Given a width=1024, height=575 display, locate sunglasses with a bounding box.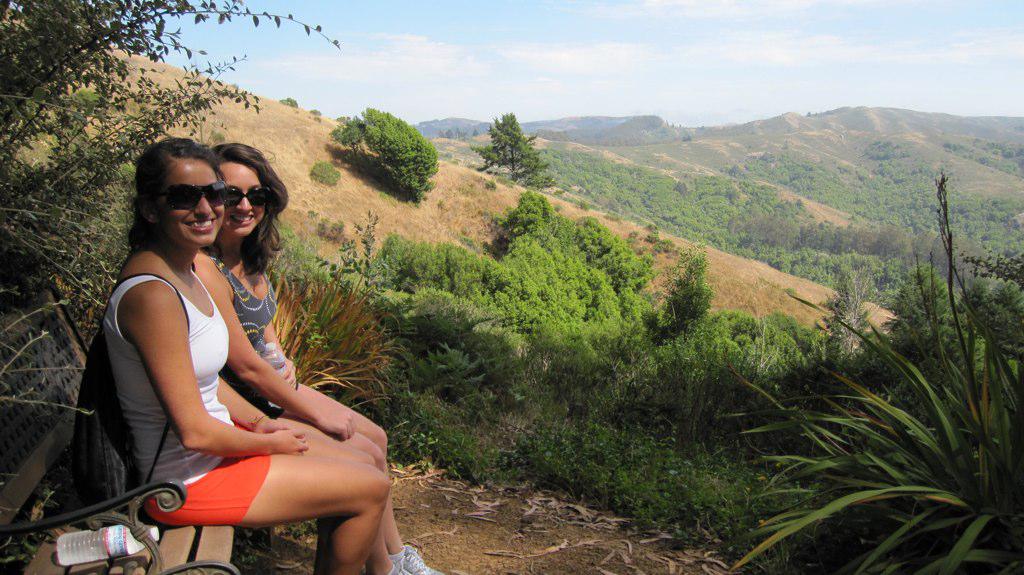
Located: l=224, t=186, r=269, b=207.
